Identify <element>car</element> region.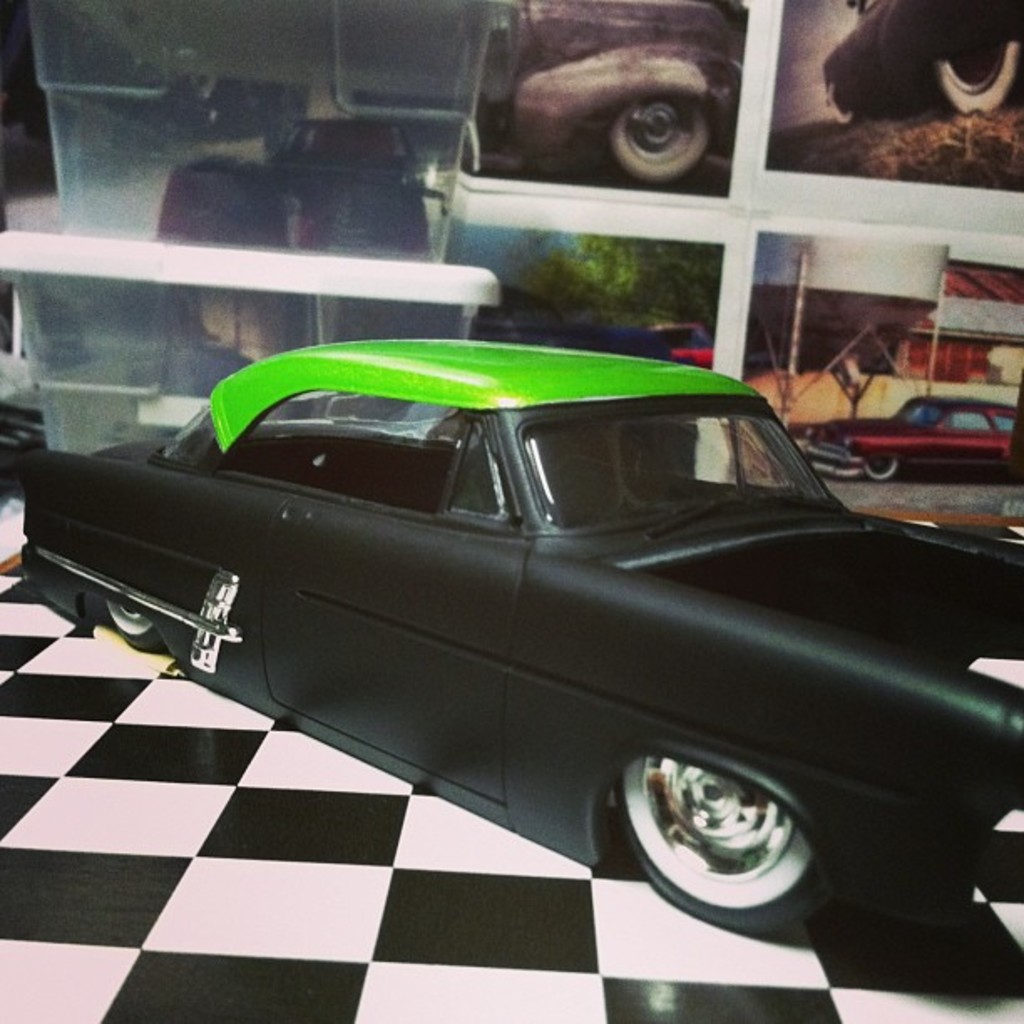
Region: [x1=793, y1=392, x2=1022, y2=492].
